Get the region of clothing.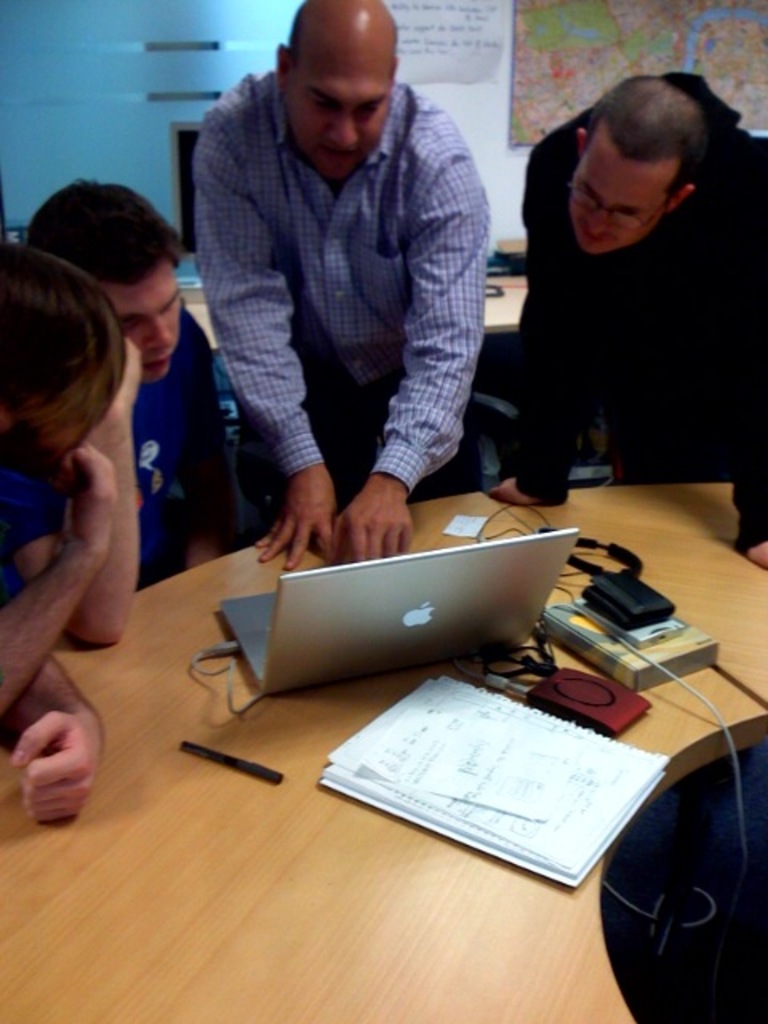
78, 301, 213, 581.
